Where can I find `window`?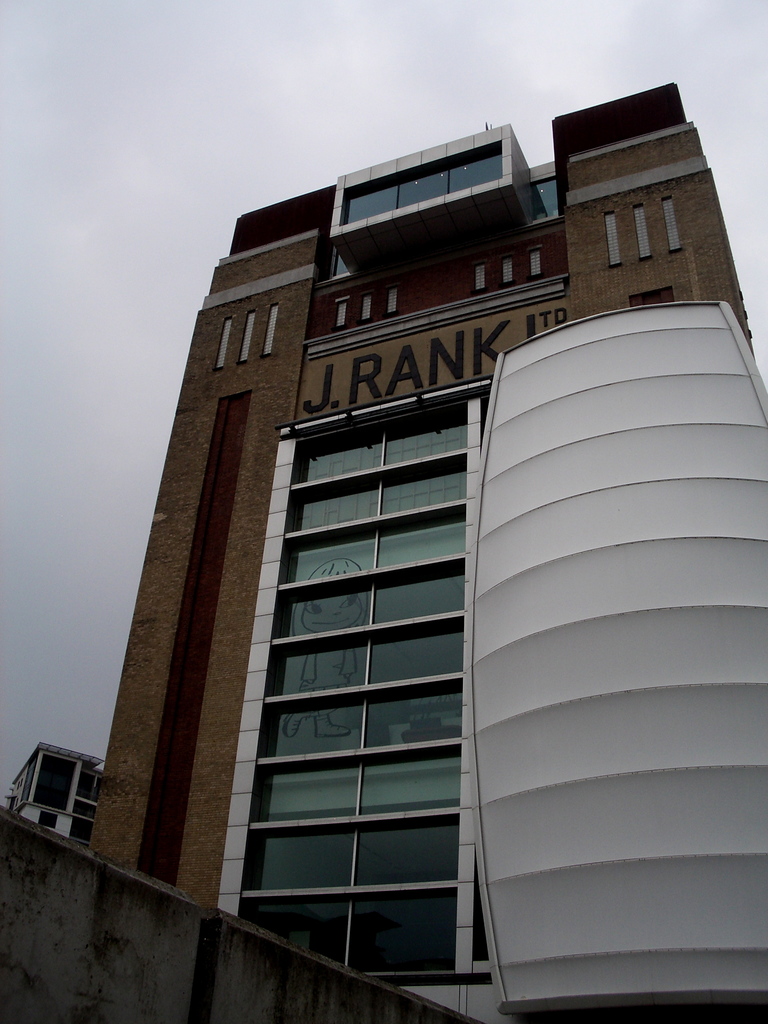
You can find it at bbox=(628, 287, 675, 307).
